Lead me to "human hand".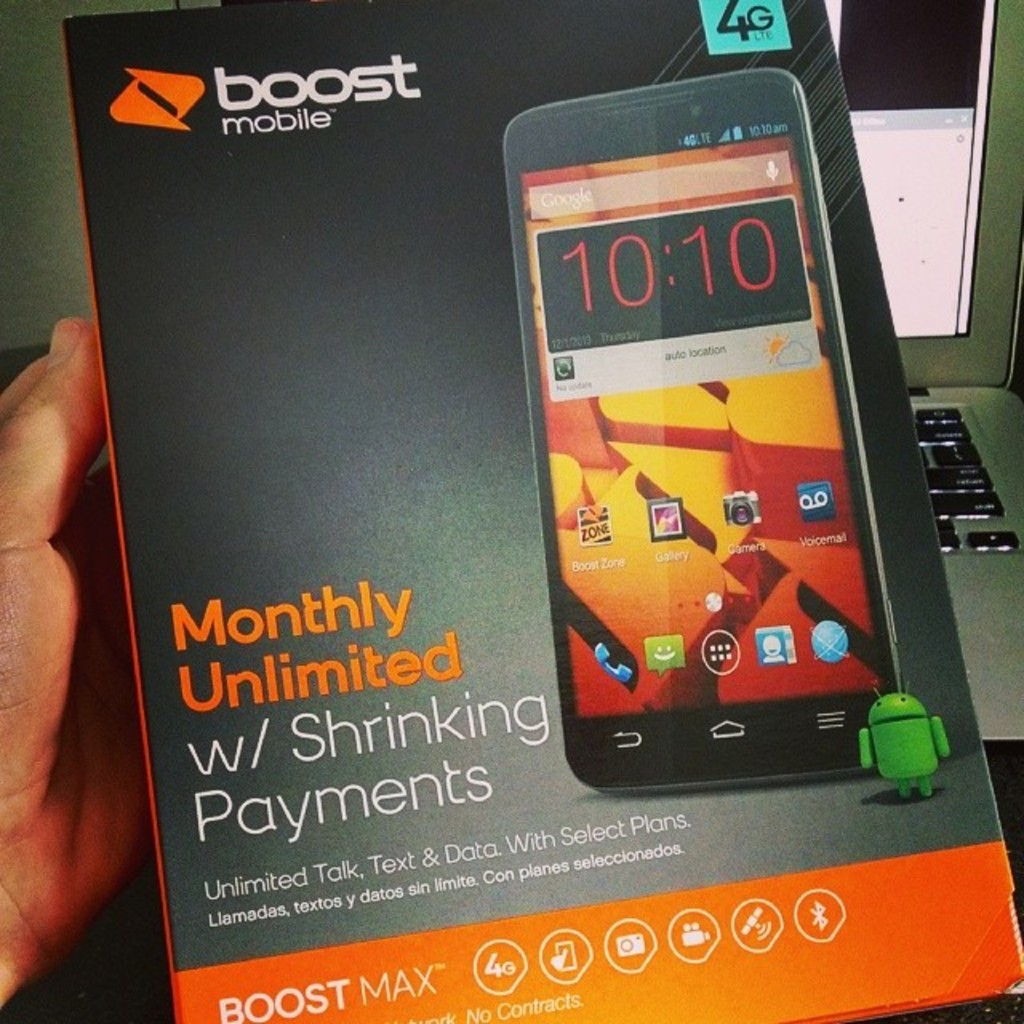
Lead to x1=0, y1=314, x2=150, y2=963.
